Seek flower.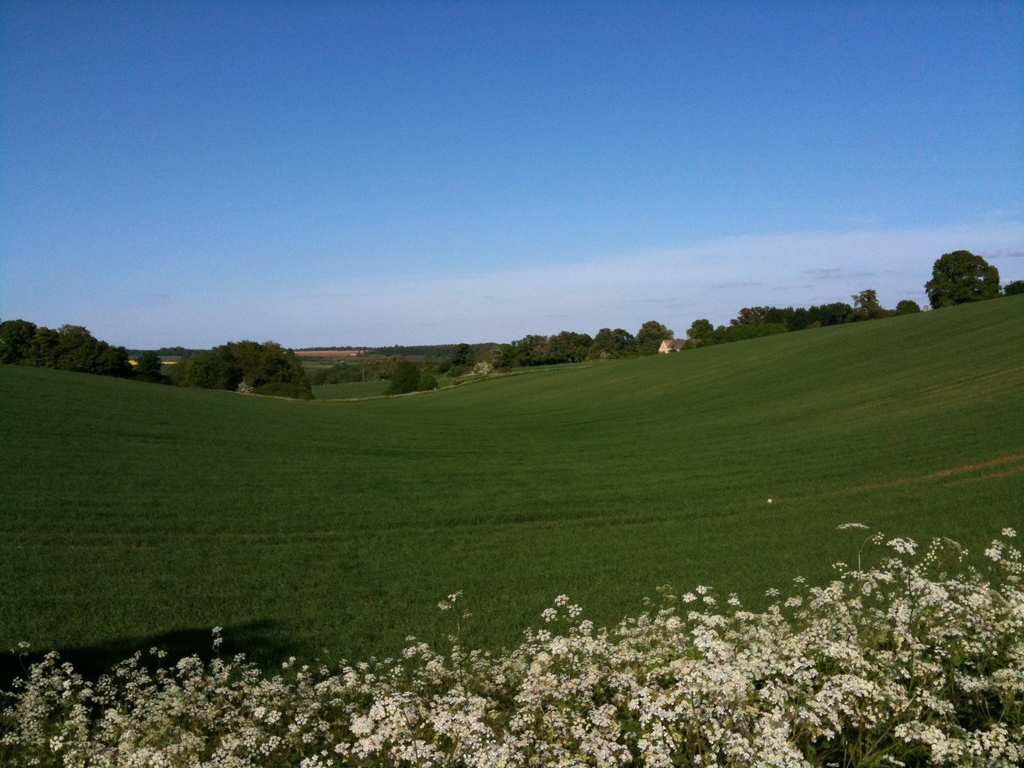
bbox=[212, 638, 225, 648].
